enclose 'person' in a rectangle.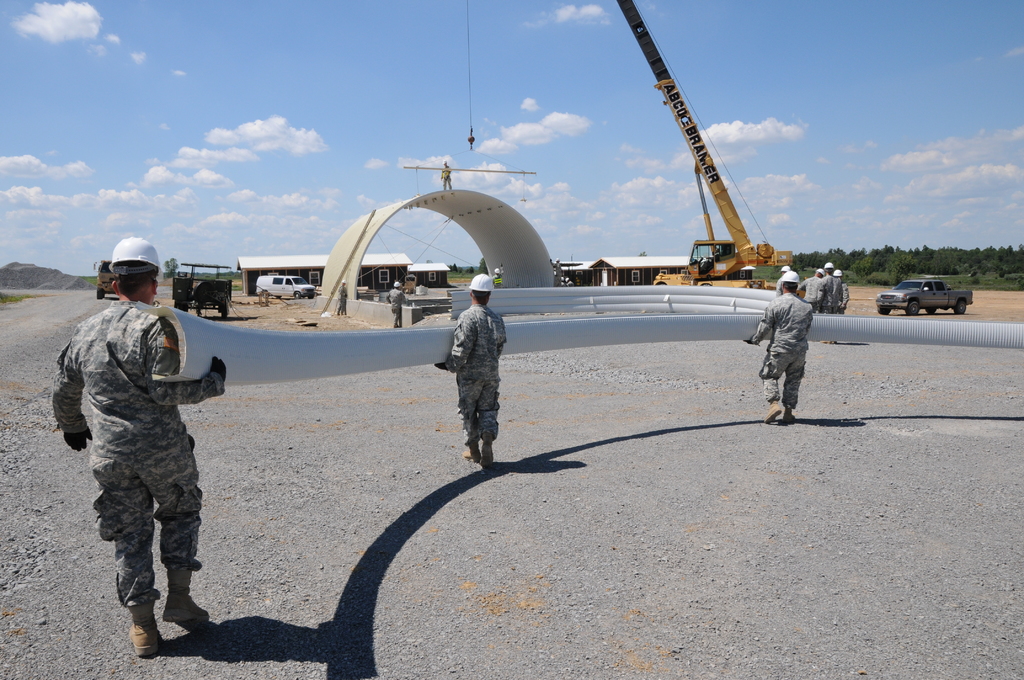
x1=817, y1=260, x2=846, y2=315.
